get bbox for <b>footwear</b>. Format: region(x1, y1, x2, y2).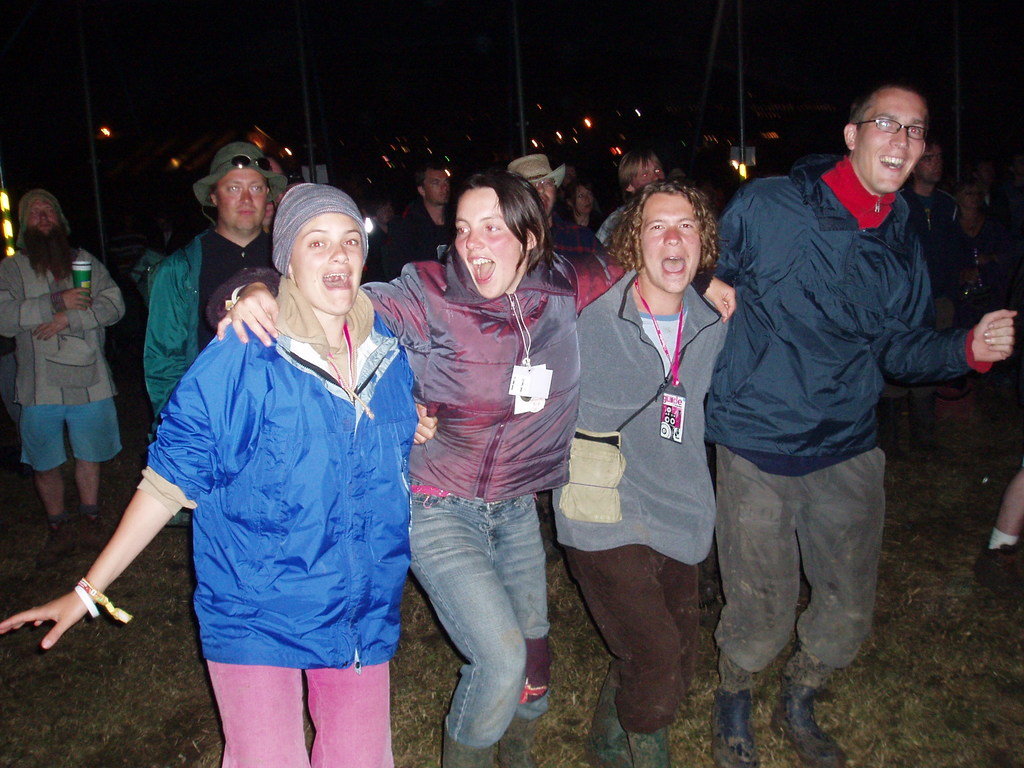
region(76, 509, 104, 549).
